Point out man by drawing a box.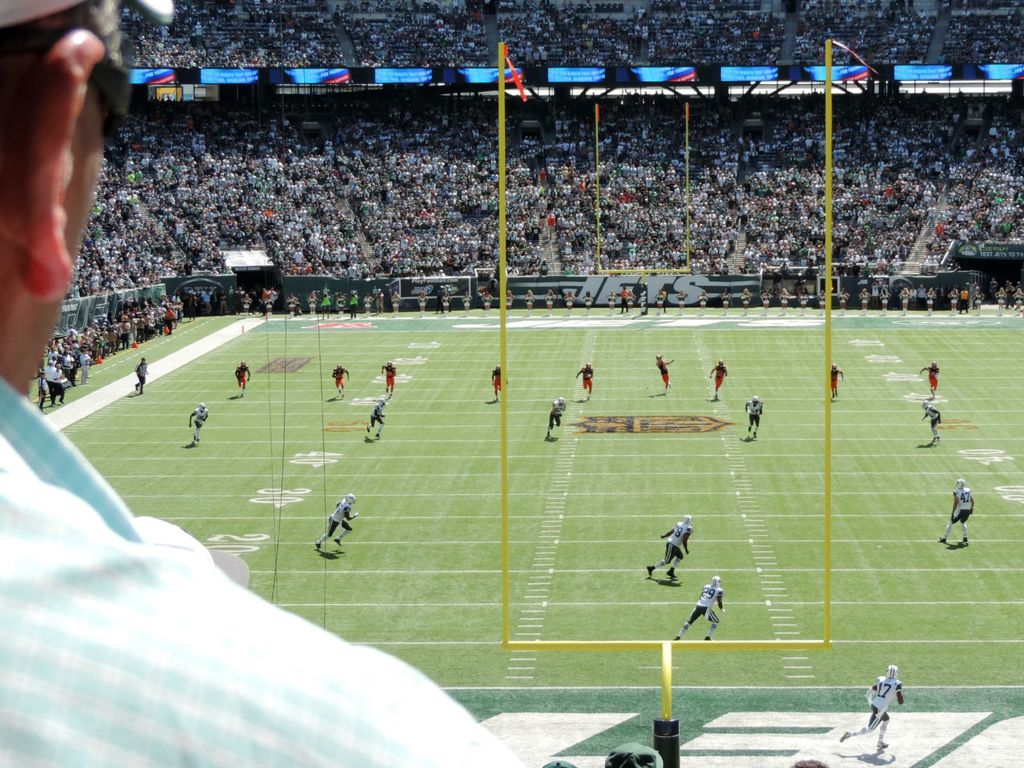
pyautogui.locateOnScreen(879, 280, 888, 304).
